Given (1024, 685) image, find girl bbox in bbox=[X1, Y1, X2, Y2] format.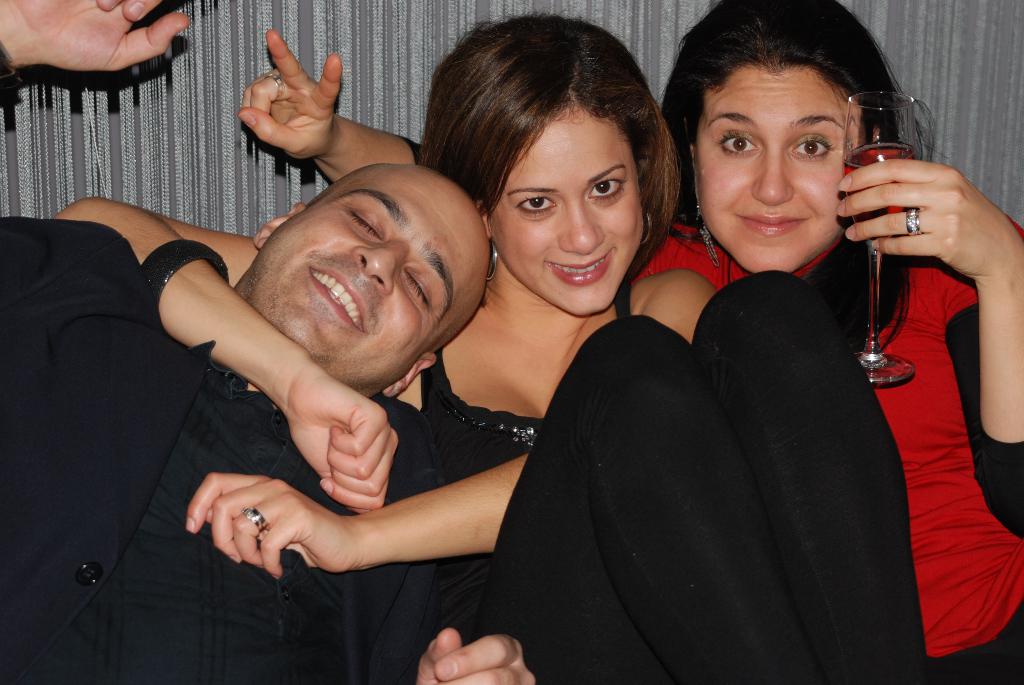
bbox=[238, 0, 1023, 684].
